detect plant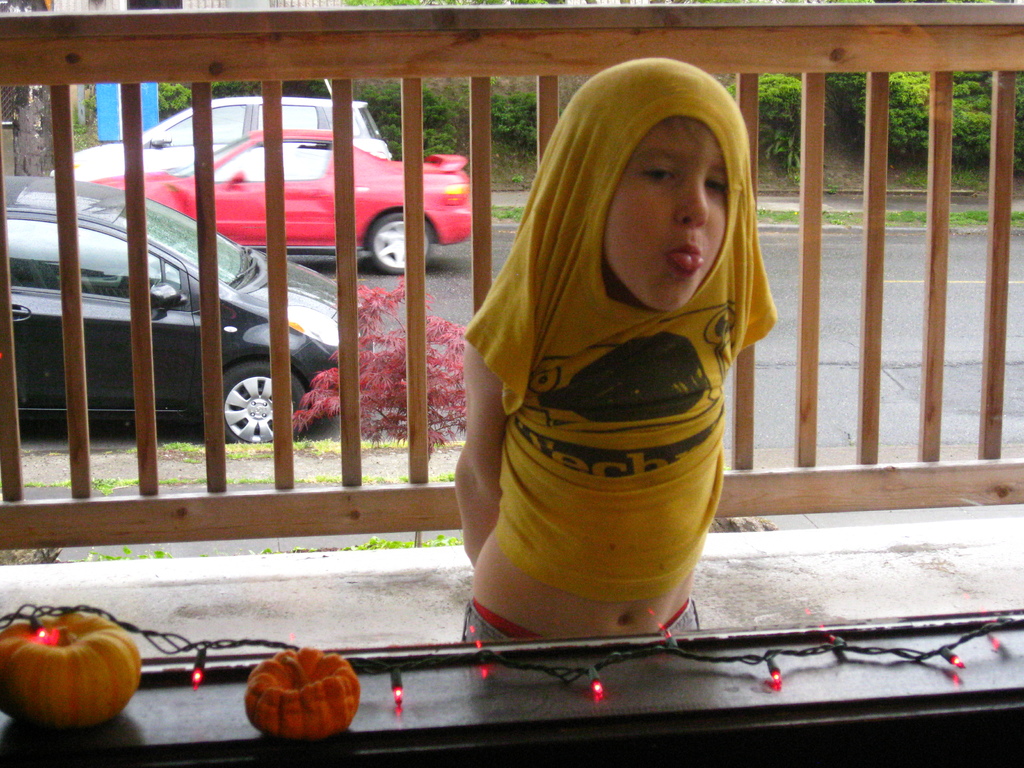
pyautogui.locateOnScreen(758, 209, 792, 225)
